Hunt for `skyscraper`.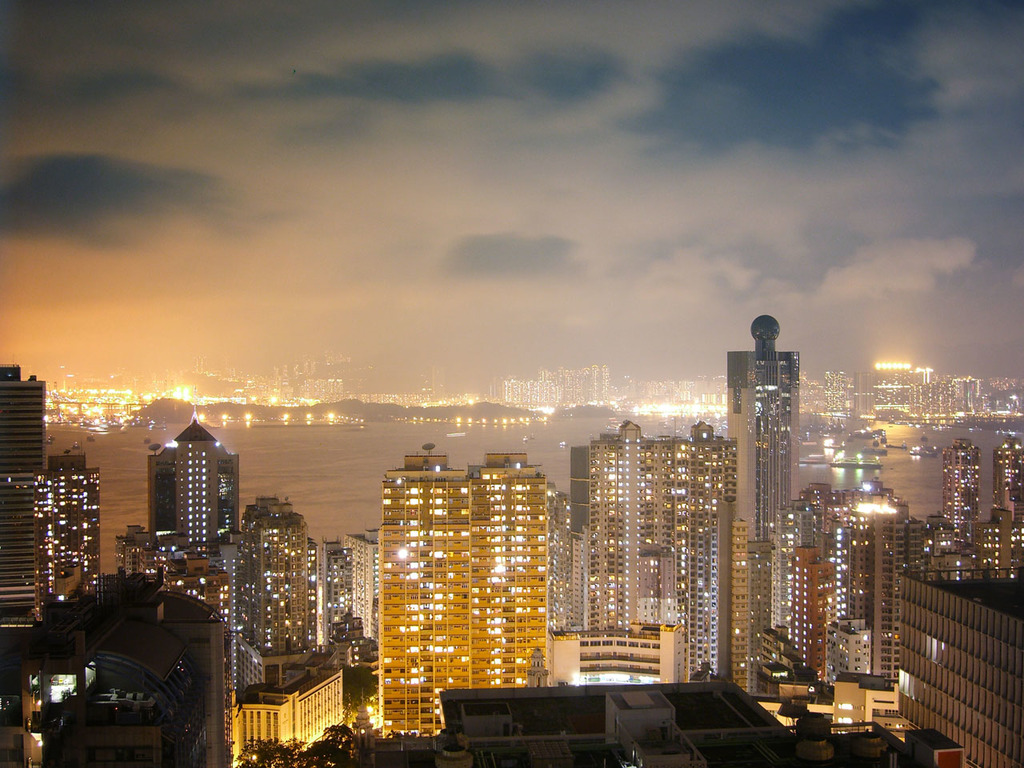
Hunted down at l=234, t=494, r=324, b=644.
